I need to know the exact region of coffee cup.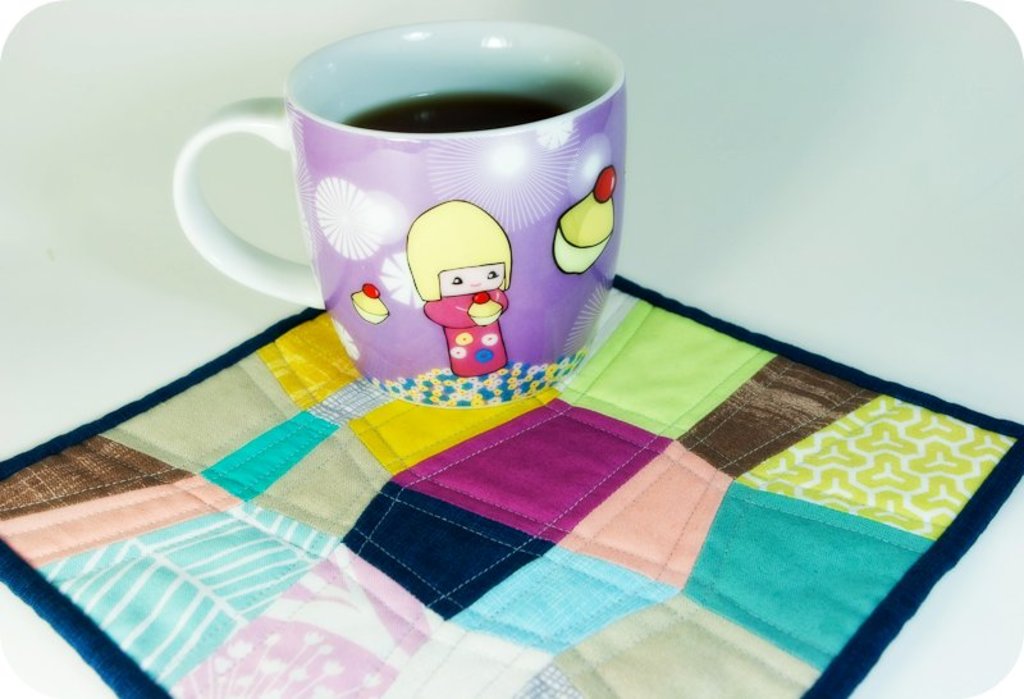
Region: rect(168, 18, 632, 408).
